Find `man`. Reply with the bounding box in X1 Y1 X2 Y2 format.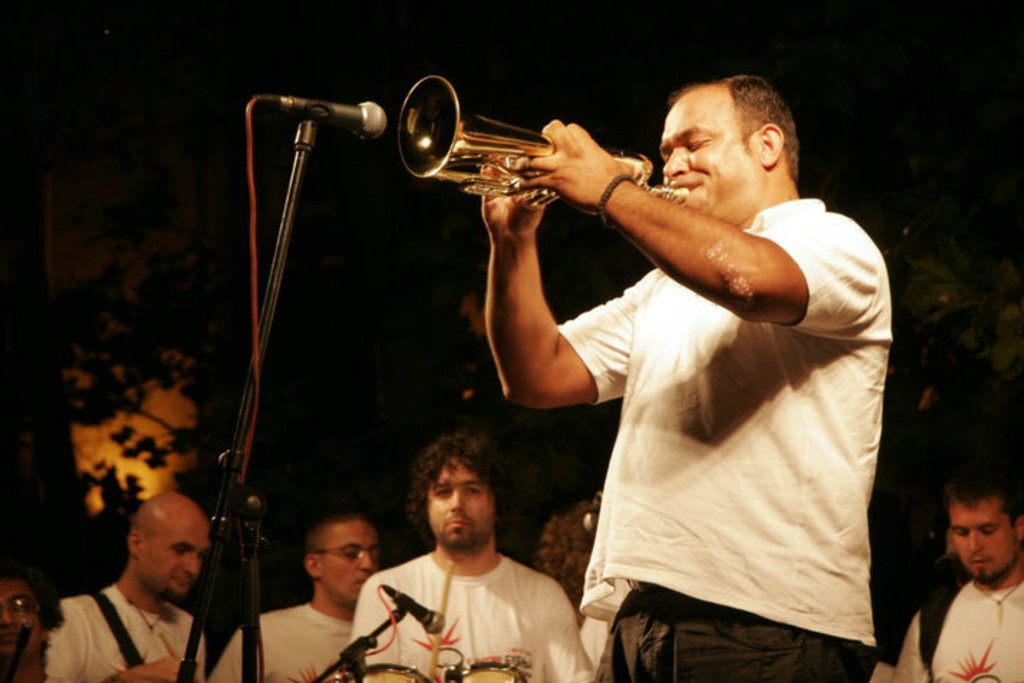
876 465 1023 679.
